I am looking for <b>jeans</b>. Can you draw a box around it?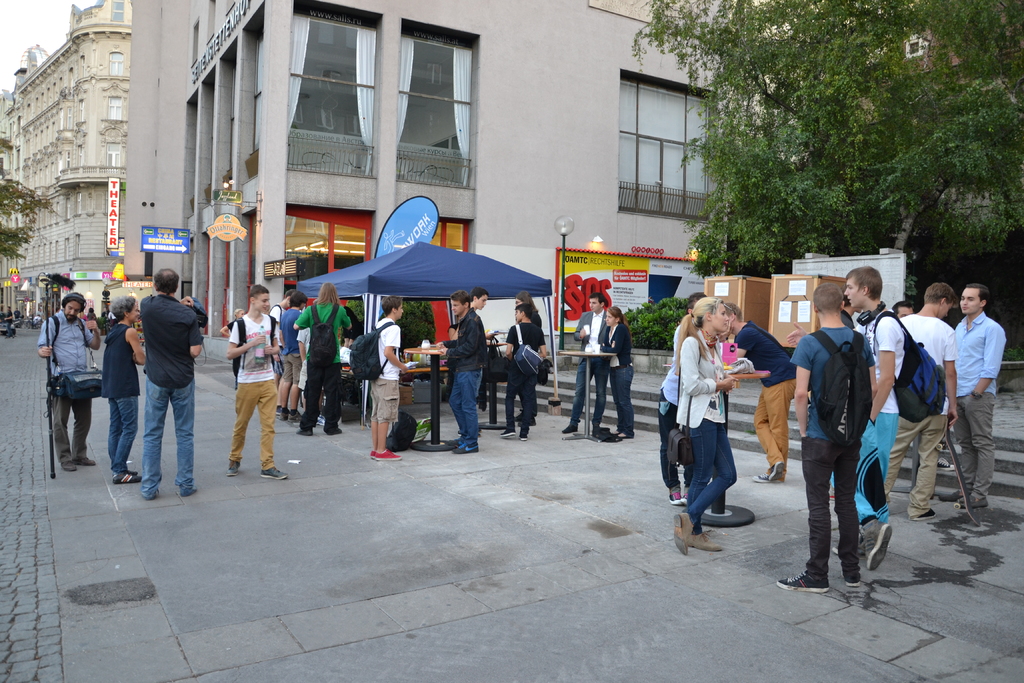
Sure, the bounding box is box=[611, 363, 631, 431].
